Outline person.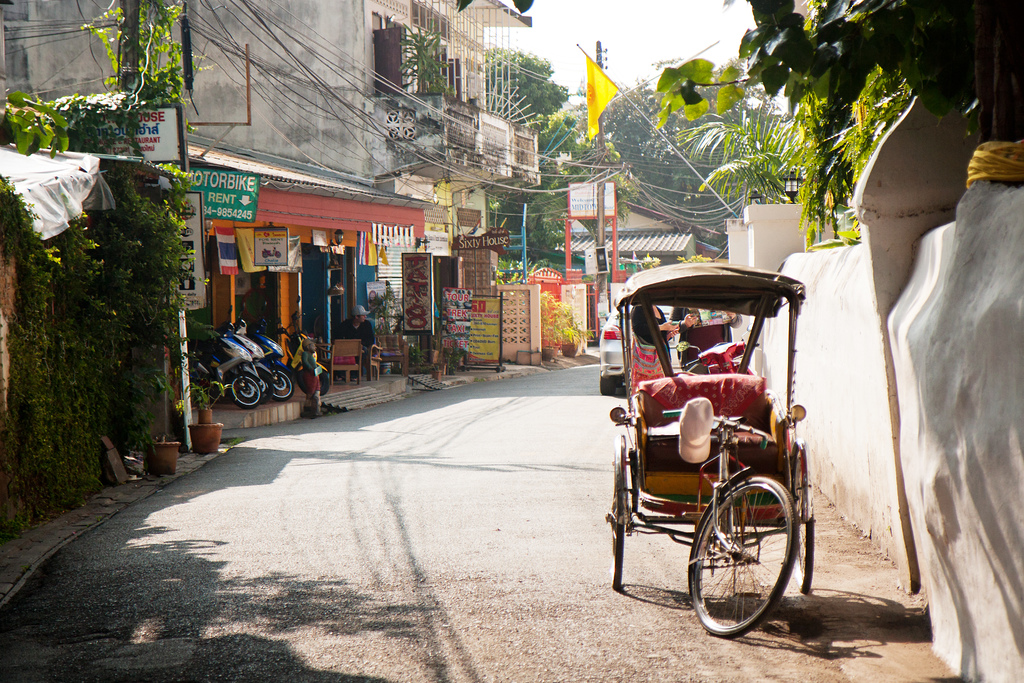
Outline: 336:304:376:364.
